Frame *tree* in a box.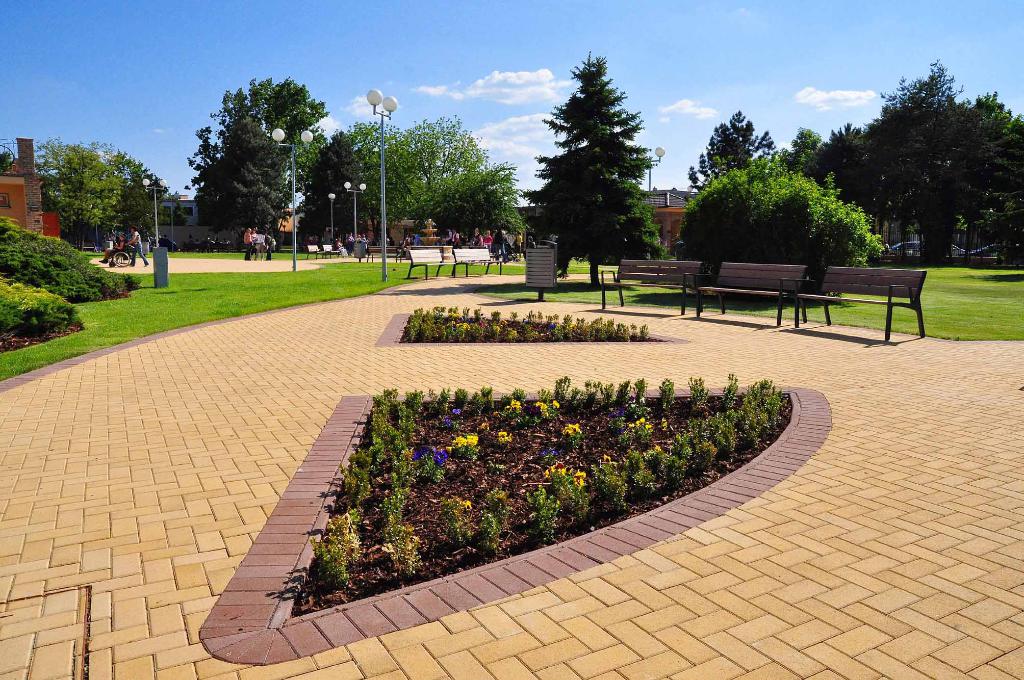
box=[519, 52, 670, 287].
